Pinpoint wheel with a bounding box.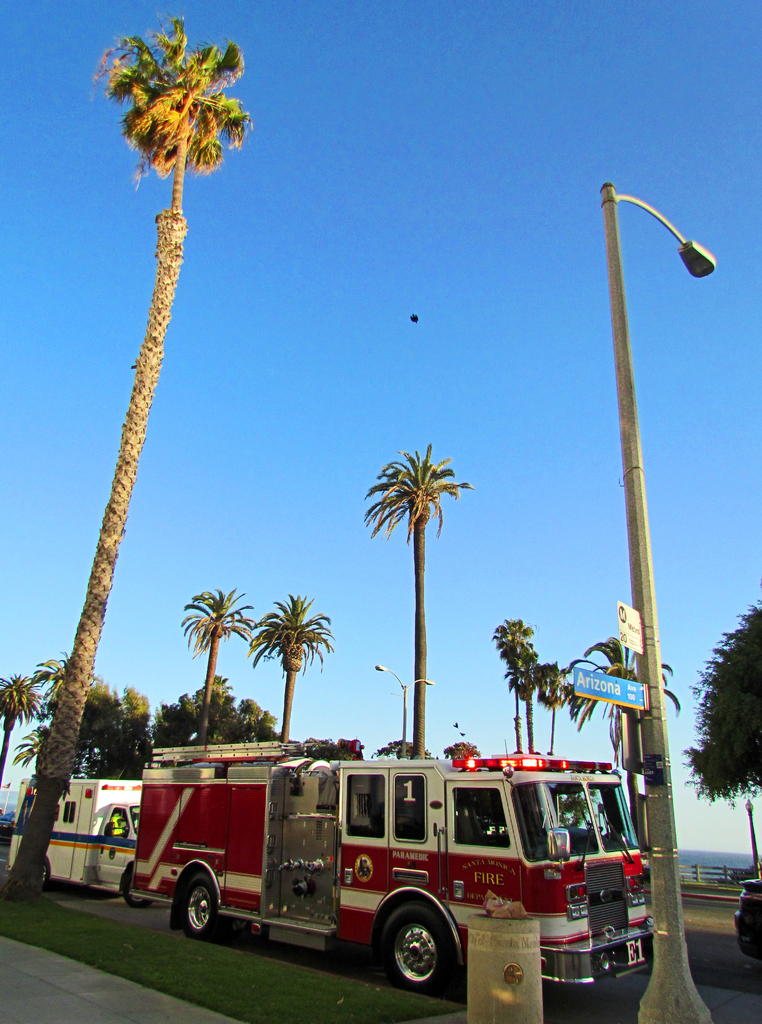
[x1=177, y1=875, x2=224, y2=938].
